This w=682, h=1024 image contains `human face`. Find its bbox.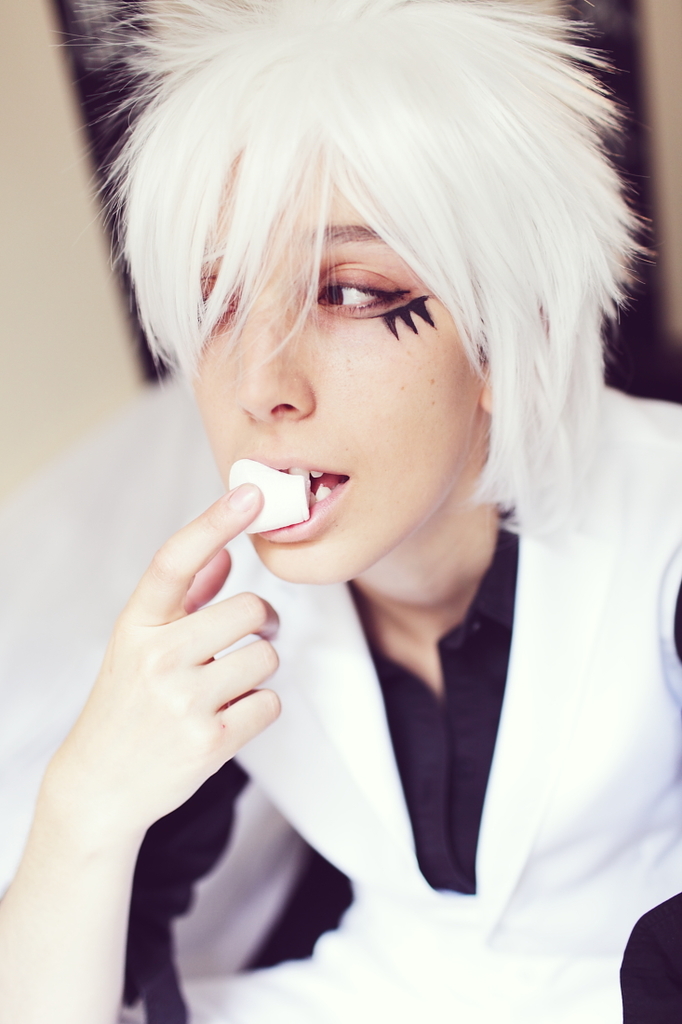
<box>188,142,481,586</box>.
